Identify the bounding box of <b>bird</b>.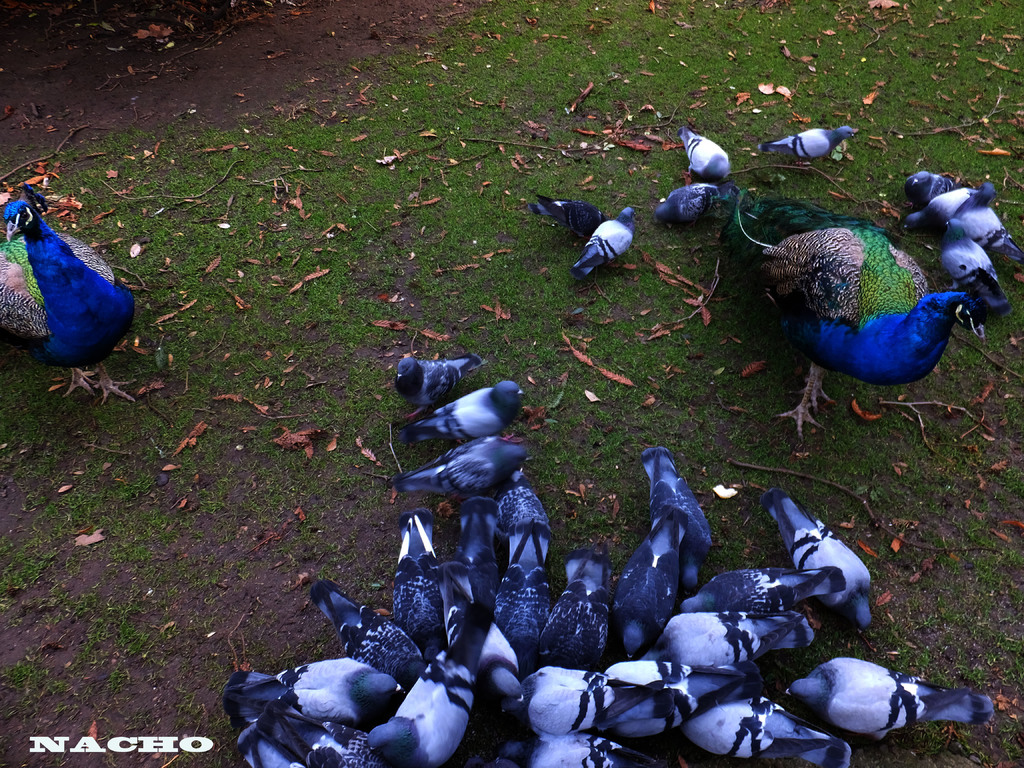
740, 174, 988, 417.
